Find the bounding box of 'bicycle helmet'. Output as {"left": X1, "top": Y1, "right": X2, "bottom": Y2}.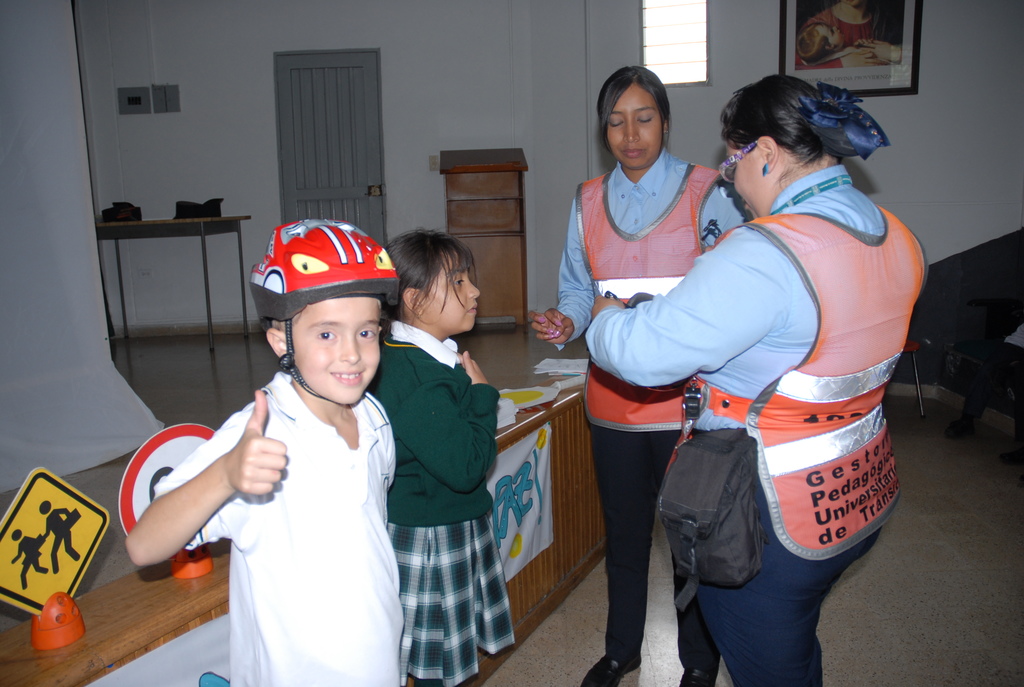
{"left": 252, "top": 220, "right": 408, "bottom": 411}.
